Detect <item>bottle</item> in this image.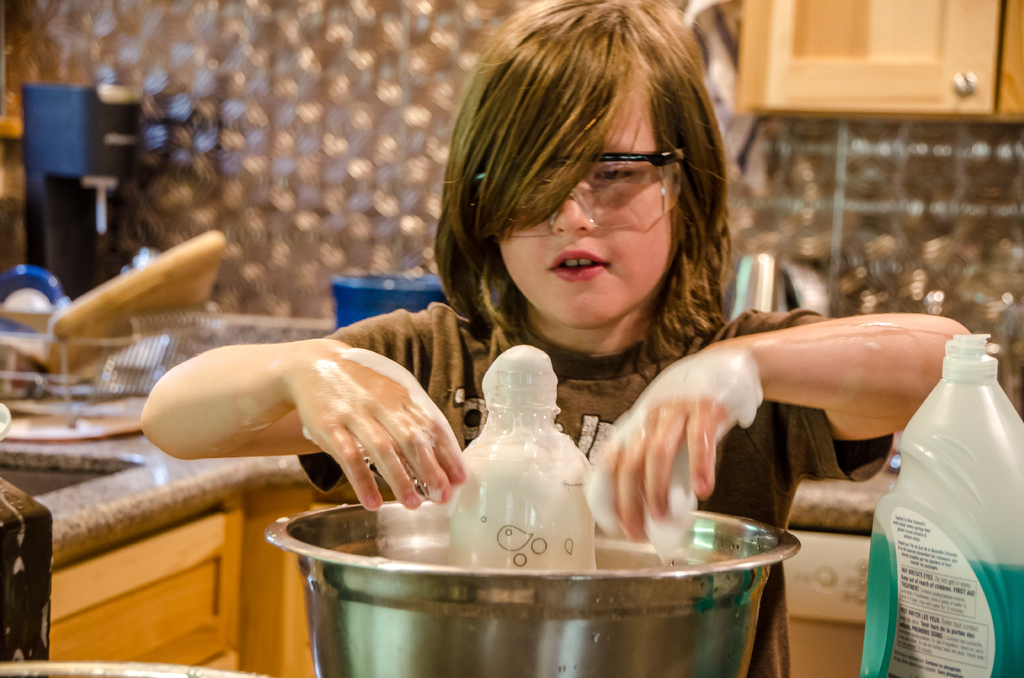
Detection: bbox=[446, 338, 602, 576].
